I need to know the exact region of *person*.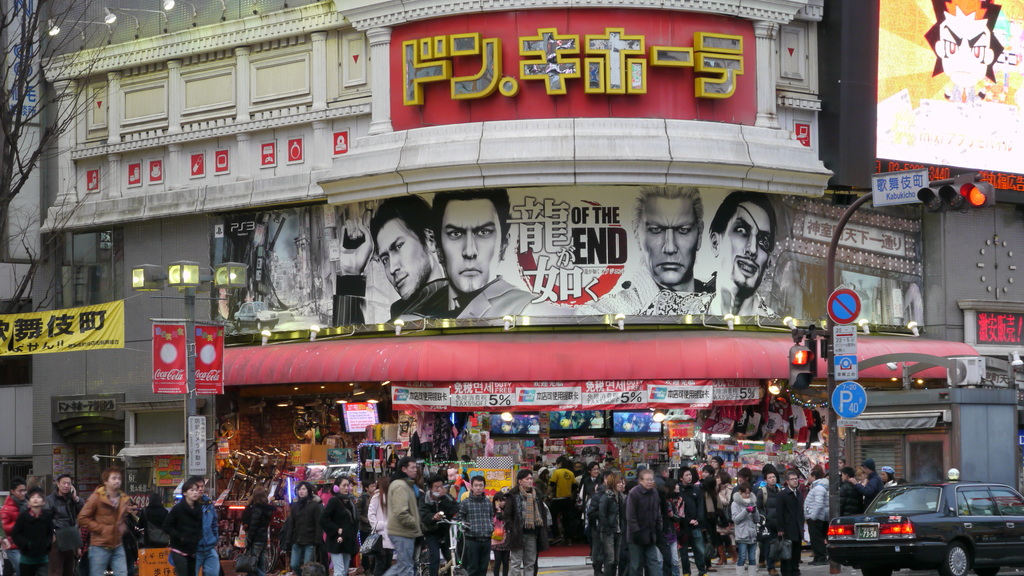
Region: crop(154, 480, 200, 572).
